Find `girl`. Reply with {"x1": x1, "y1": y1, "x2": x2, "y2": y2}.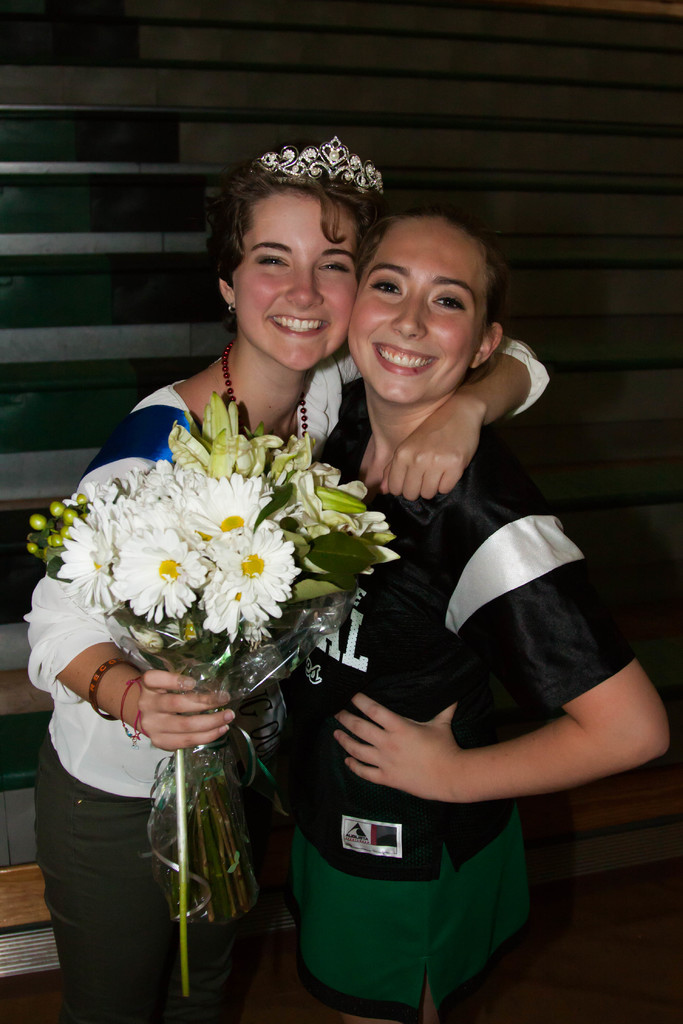
{"x1": 22, "y1": 135, "x2": 553, "y2": 1022}.
